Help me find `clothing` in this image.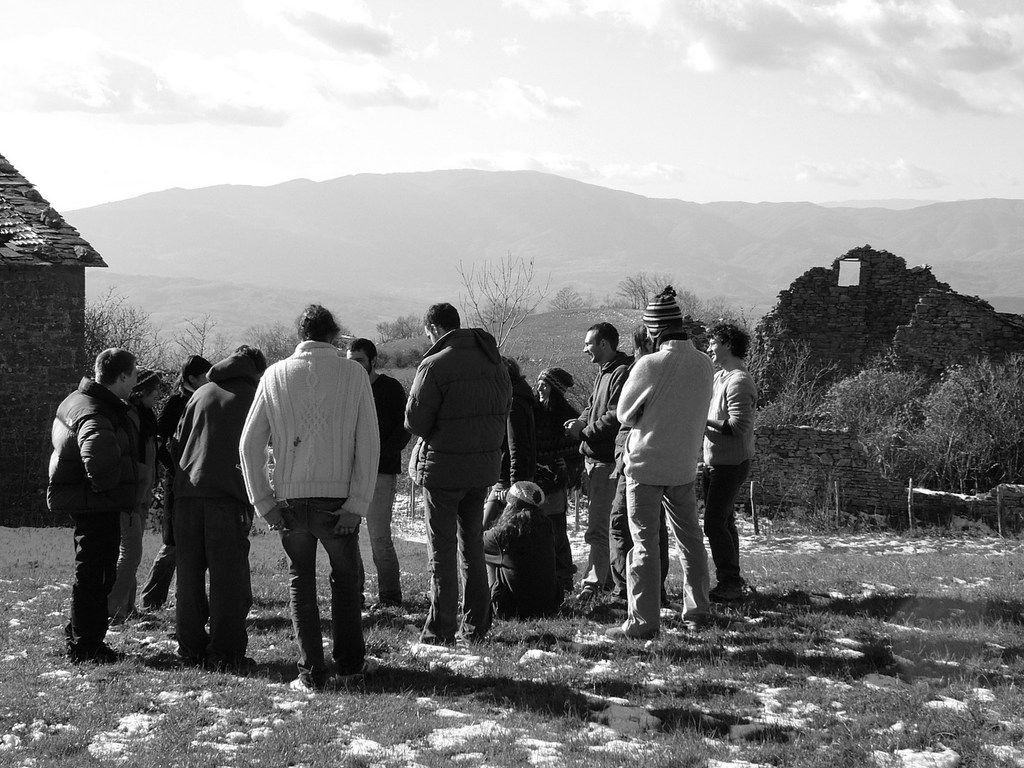
Found it: 122:411:157:616.
